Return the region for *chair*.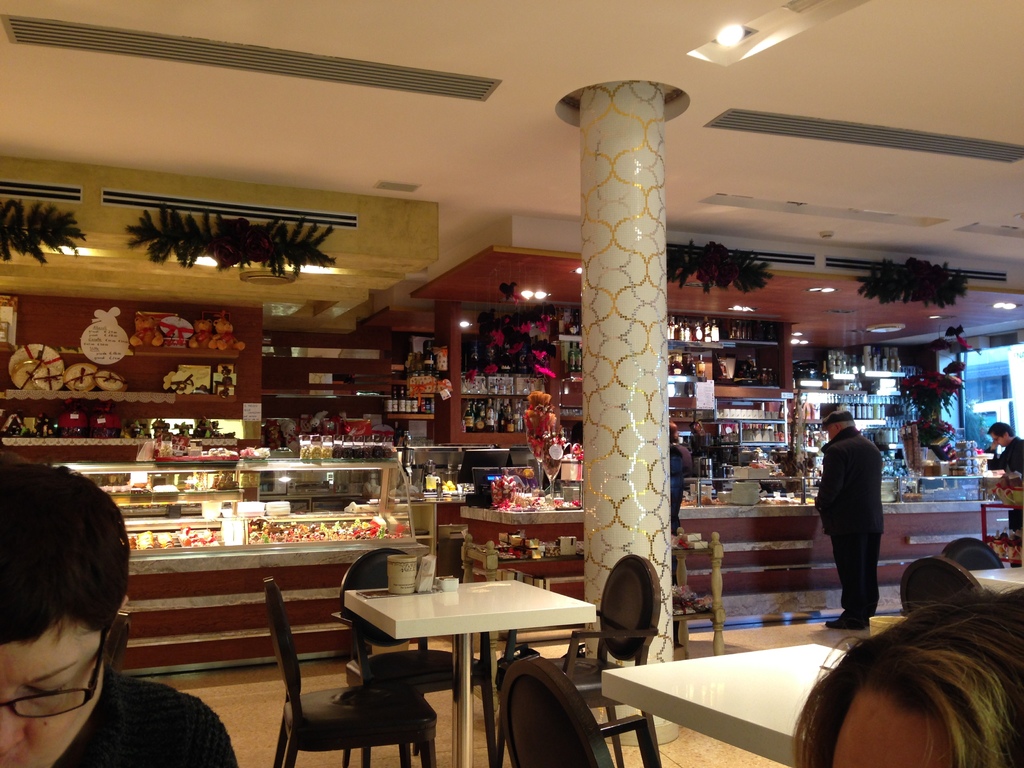
box=[477, 553, 666, 767].
